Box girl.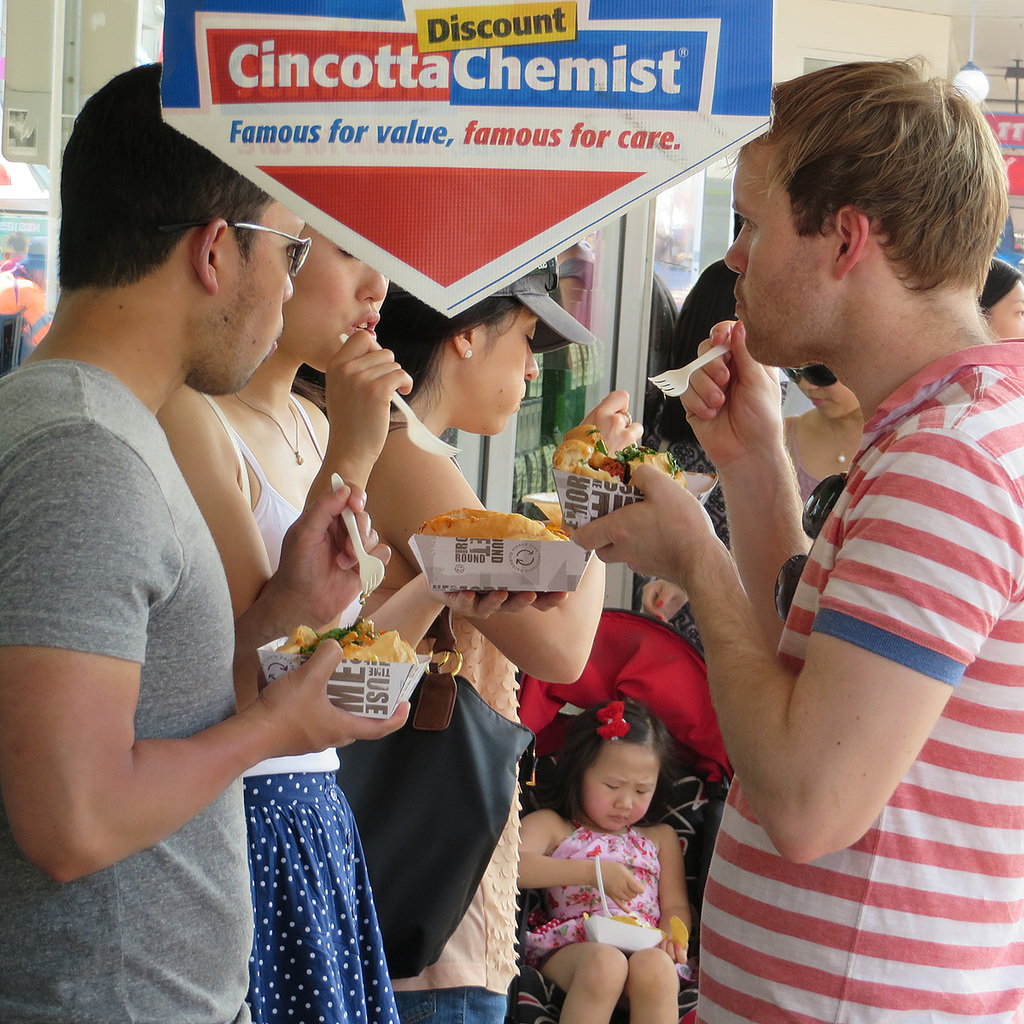
509/701/690/1023.
